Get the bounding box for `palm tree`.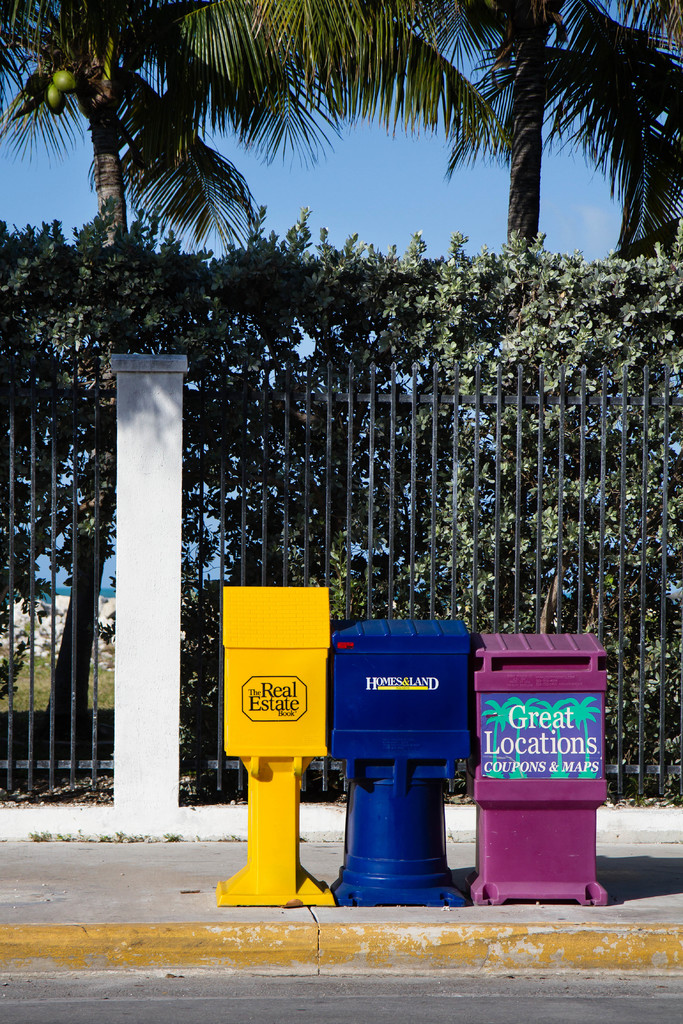
3/0/477/724.
